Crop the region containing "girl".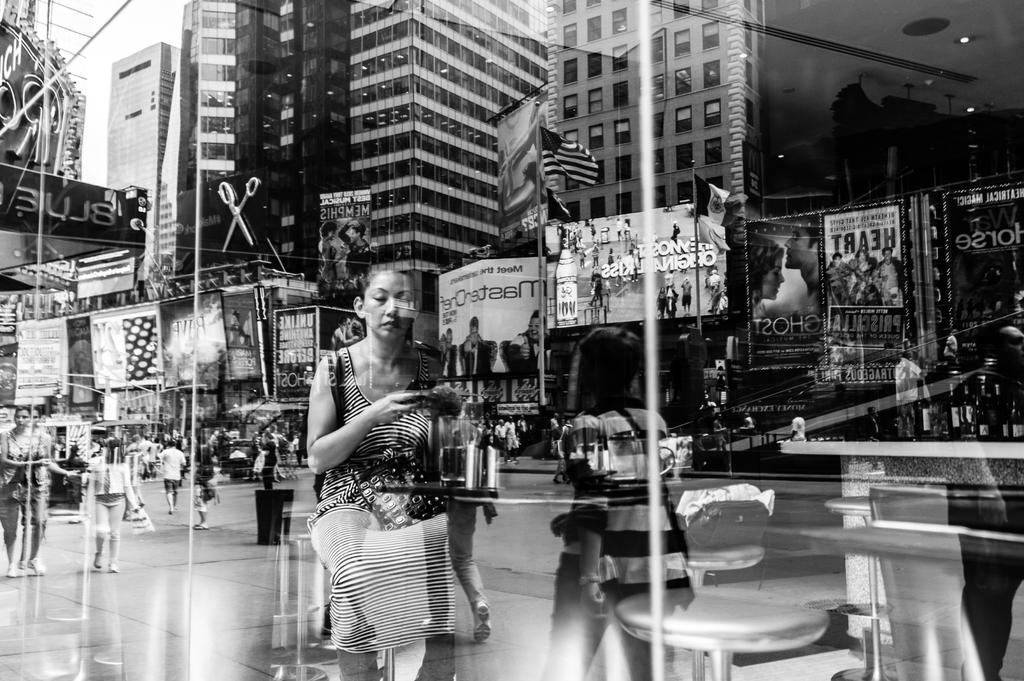
Crop region: bbox(0, 403, 73, 573).
